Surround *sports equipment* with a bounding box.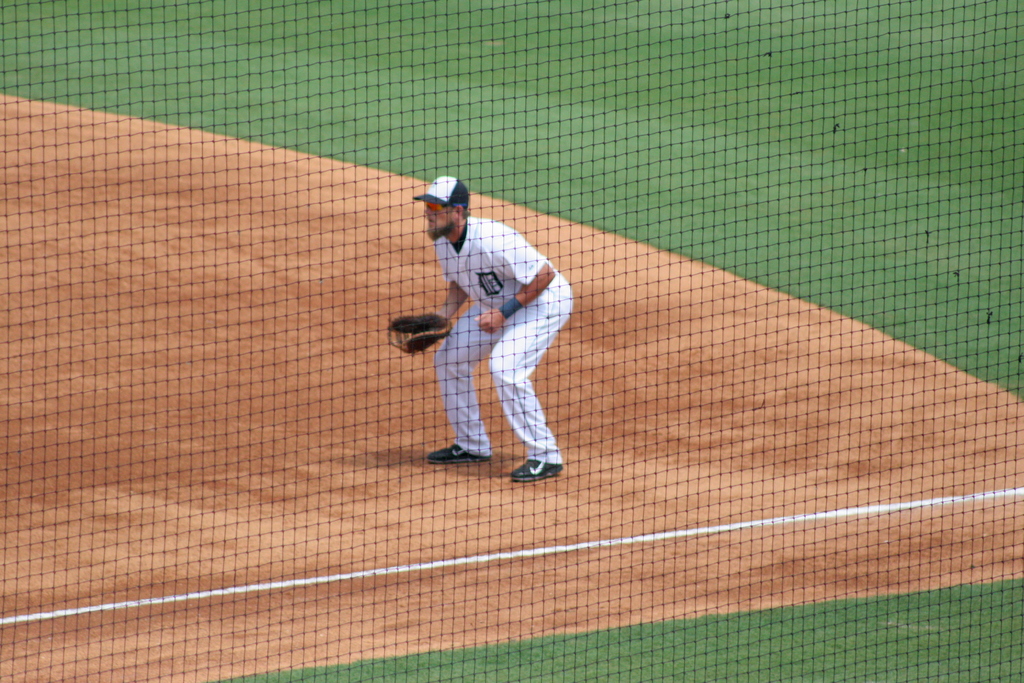
bbox=[428, 442, 492, 461].
